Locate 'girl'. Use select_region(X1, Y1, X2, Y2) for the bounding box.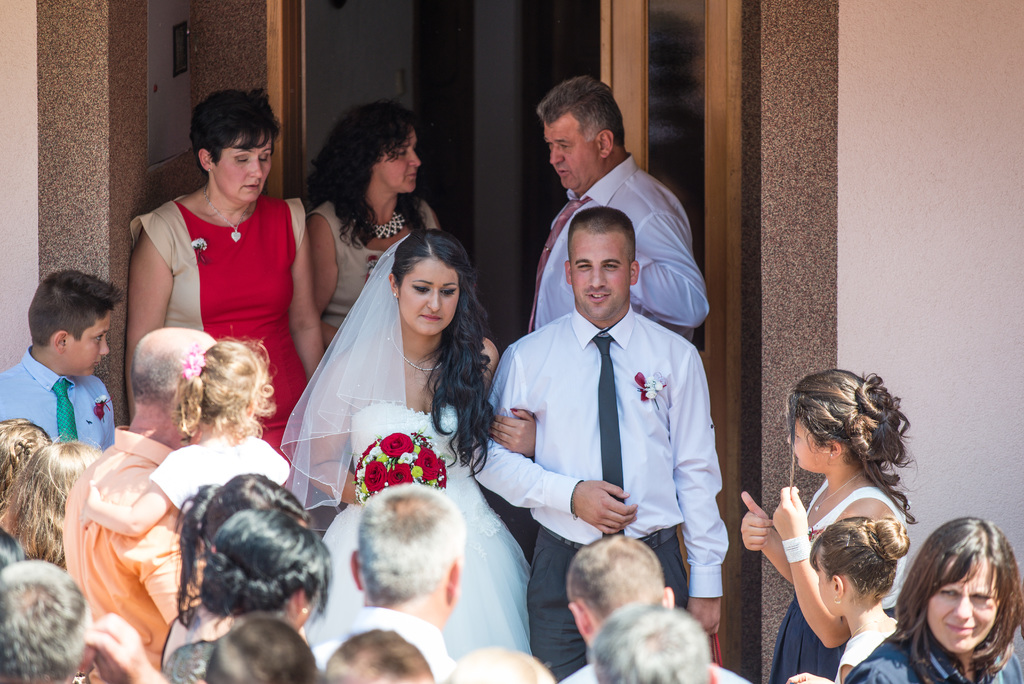
select_region(786, 515, 908, 683).
